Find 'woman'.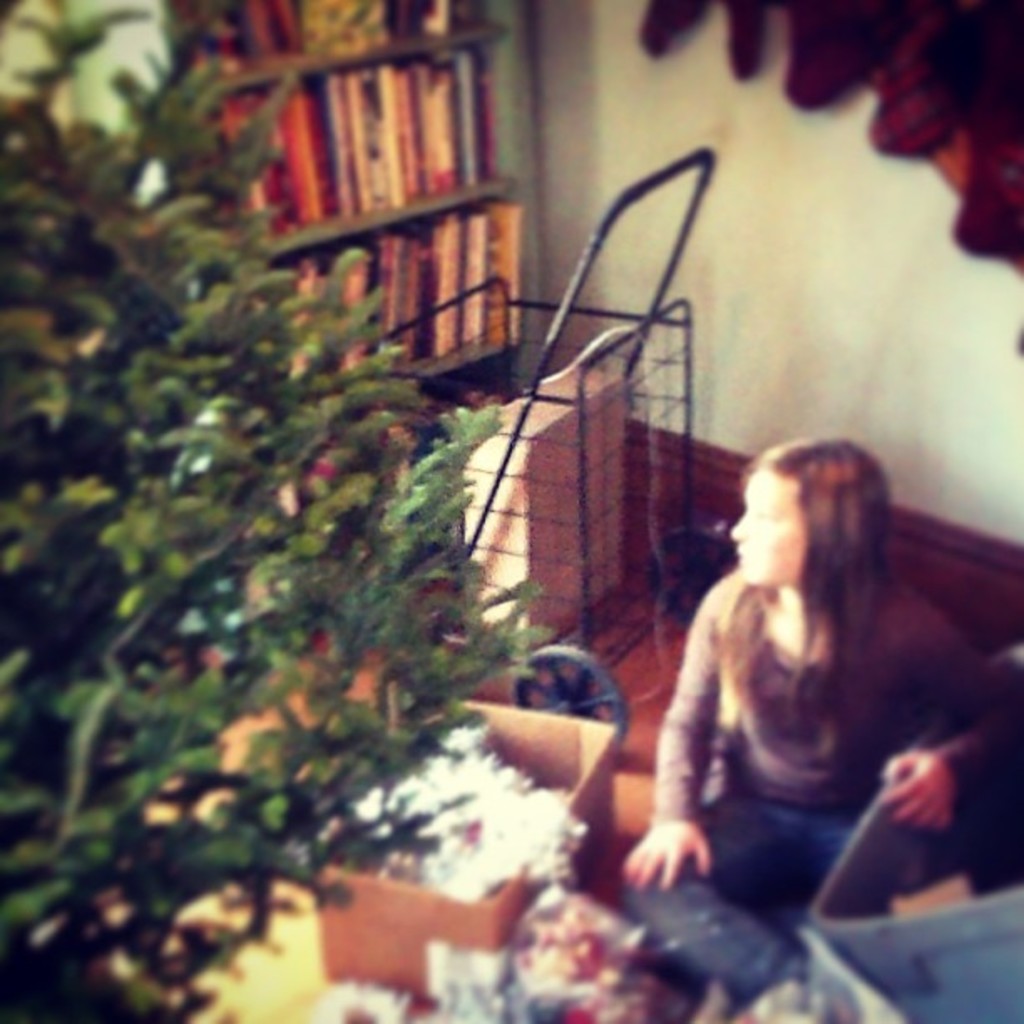
[x1=636, y1=395, x2=996, y2=967].
